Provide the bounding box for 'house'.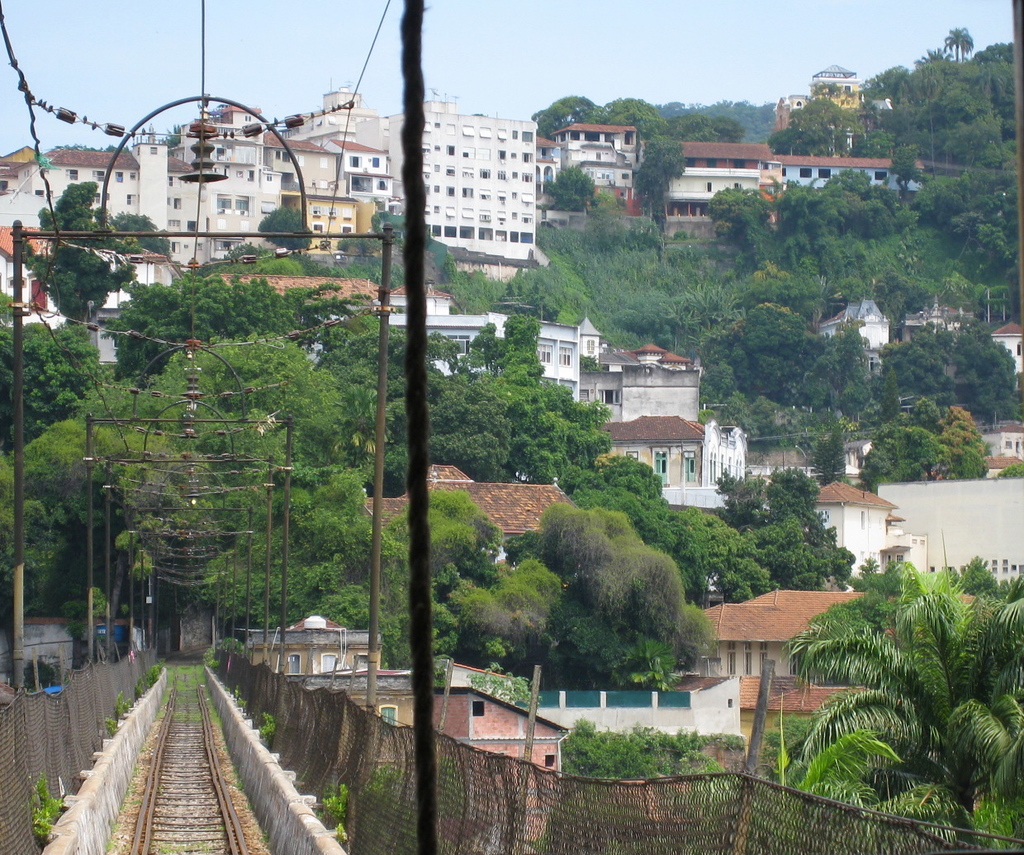
(764, 92, 814, 145).
